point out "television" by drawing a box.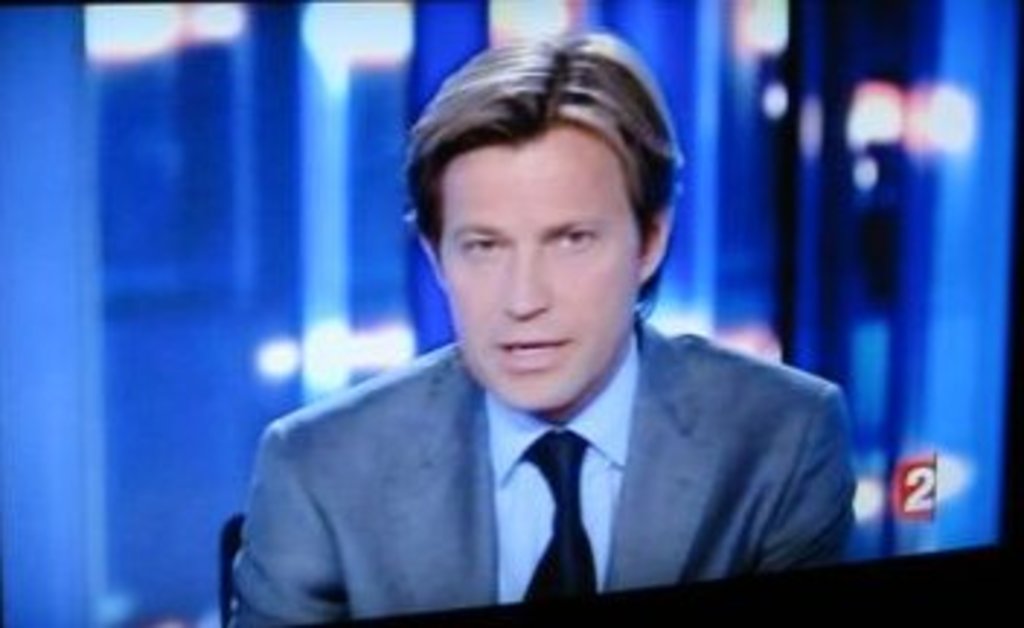
pyautogui.locateOnScreen(0, 0, 1021, 625).
